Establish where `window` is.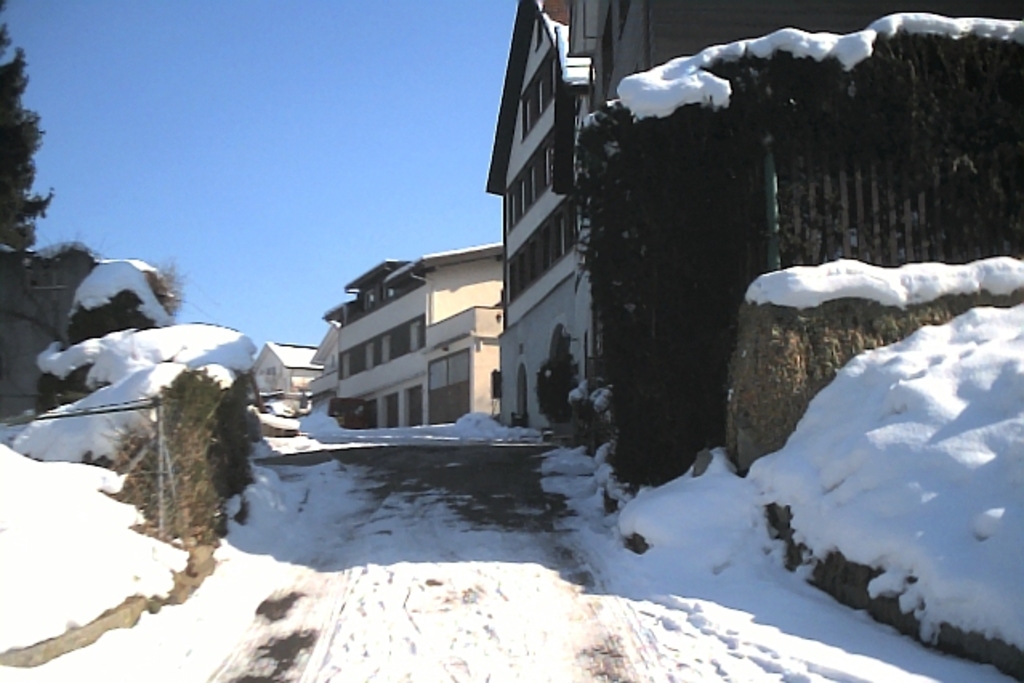
Established at <region>505, 131, 562, 216</region>.
